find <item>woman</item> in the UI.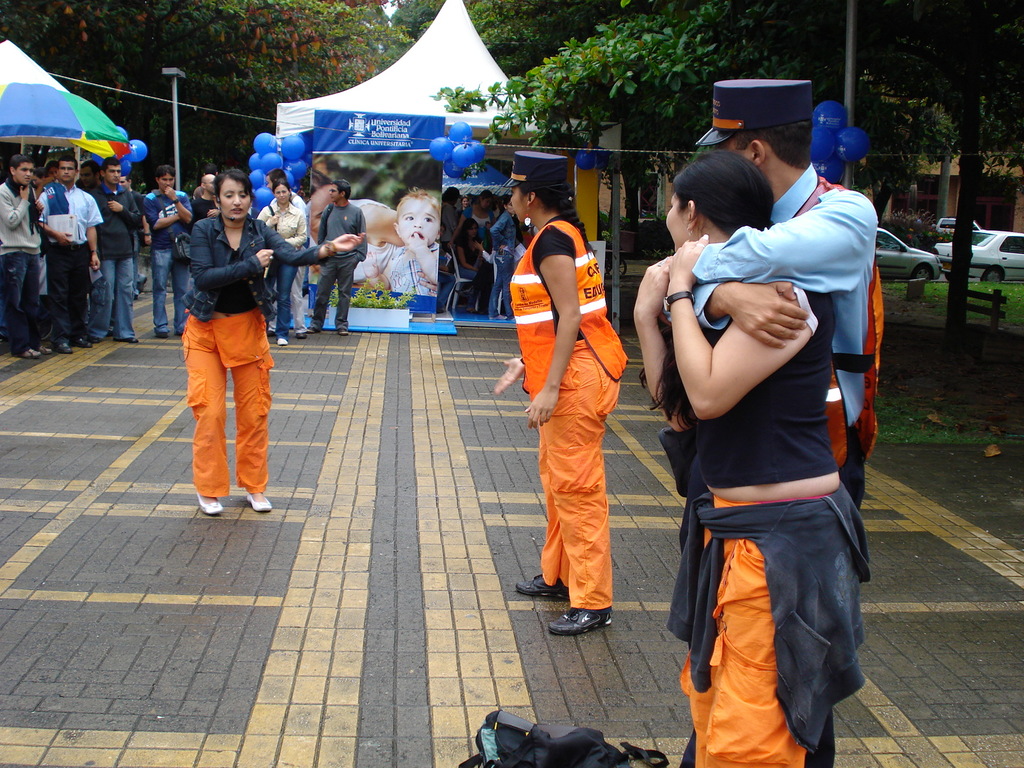
UI element at {"x1": 184, "y1": 172, "x2": 362, "y2": 518}.
